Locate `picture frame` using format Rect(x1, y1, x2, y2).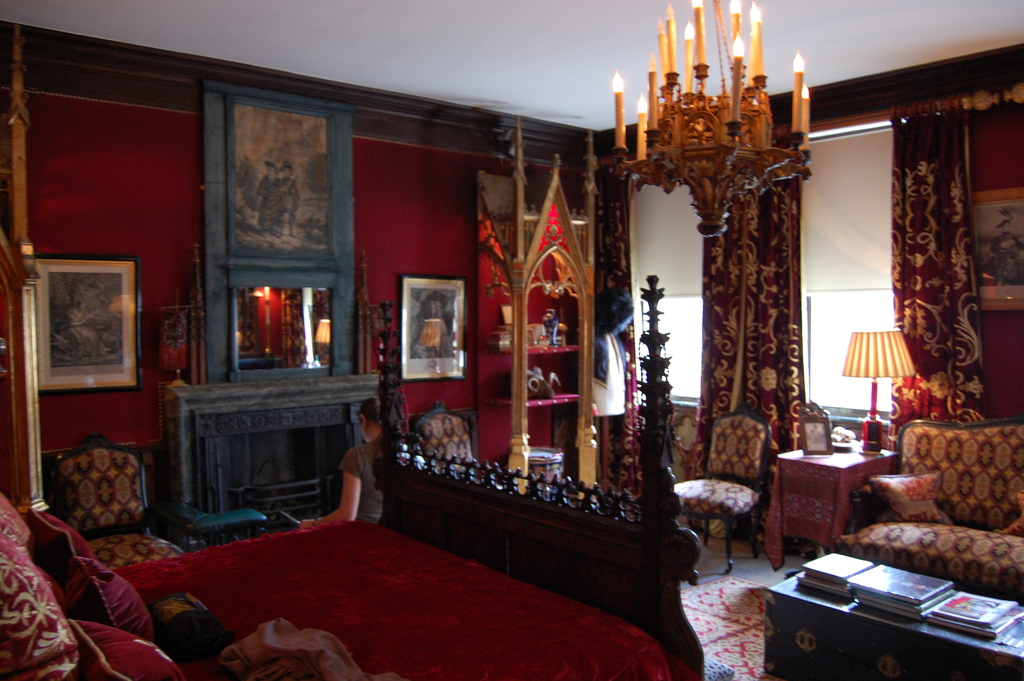
Rect(401, 272, 467, 384).
